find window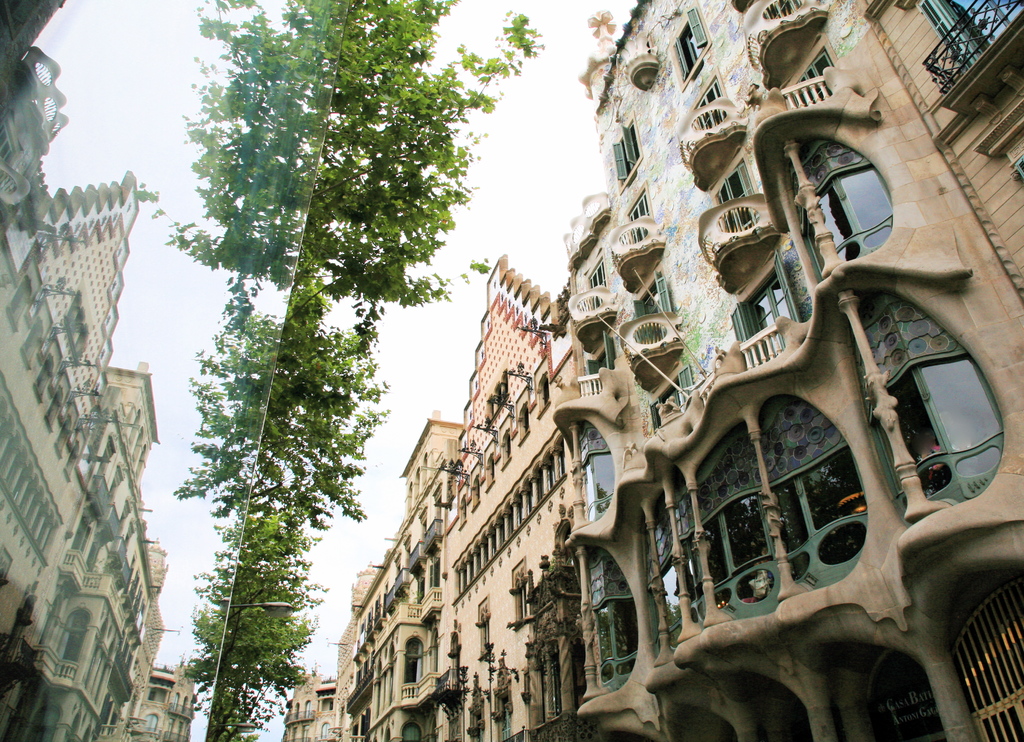
bbox(403, 658, 422, 681)
